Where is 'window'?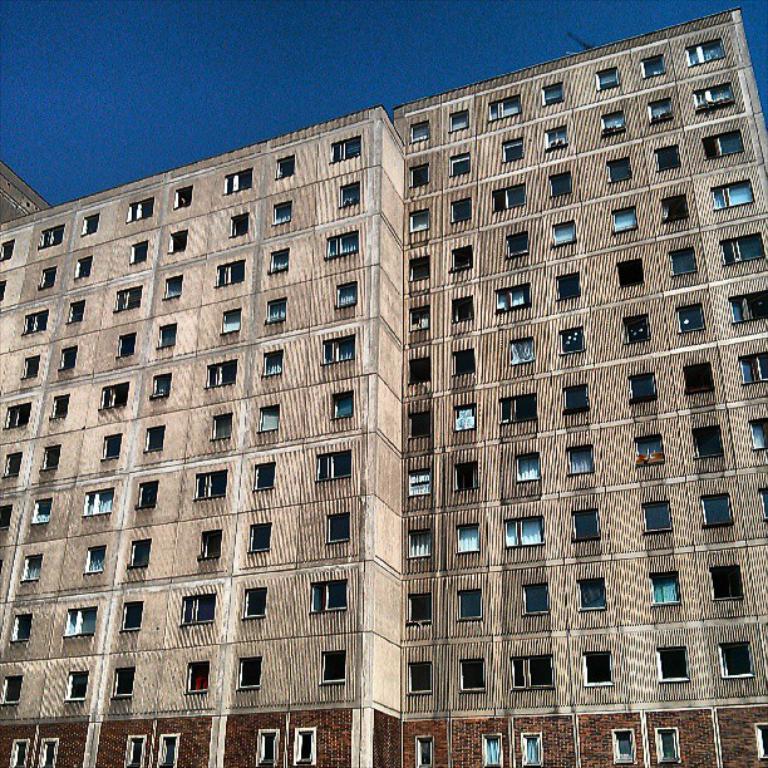
{"x1": 463, "y1": 654, "x2": 486, "y2": 690}.
